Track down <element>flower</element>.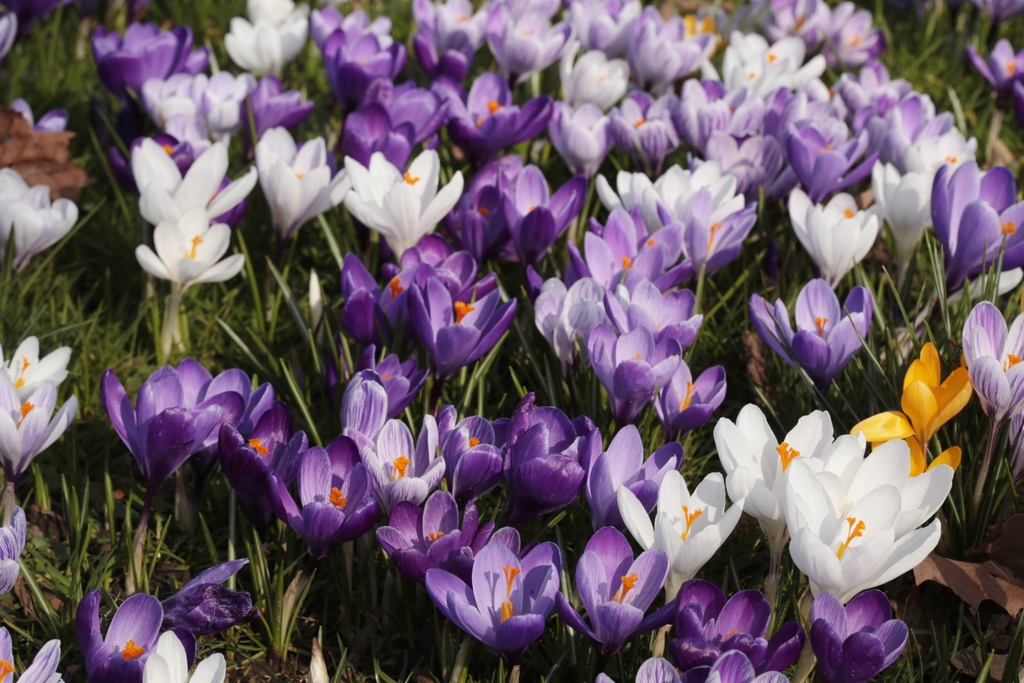
Tracked to x1=227, y1=437, x2=365, y2=580.
